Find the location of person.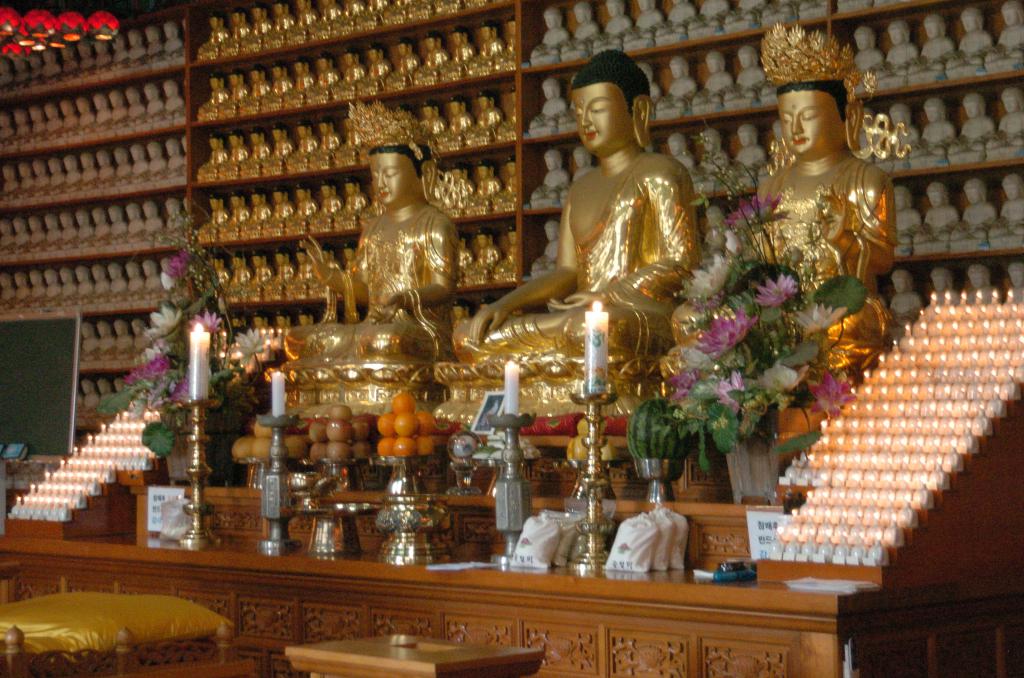
Location: (460, 46, 703, 393).
